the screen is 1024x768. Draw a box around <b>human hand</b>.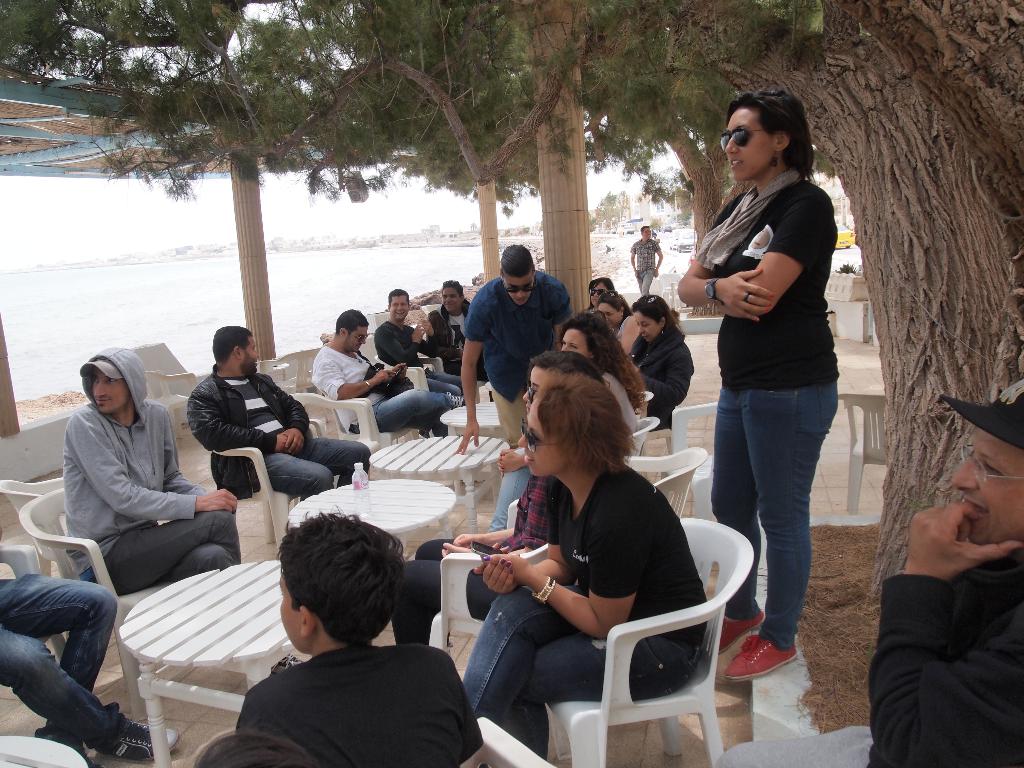
203 488 240 515.
